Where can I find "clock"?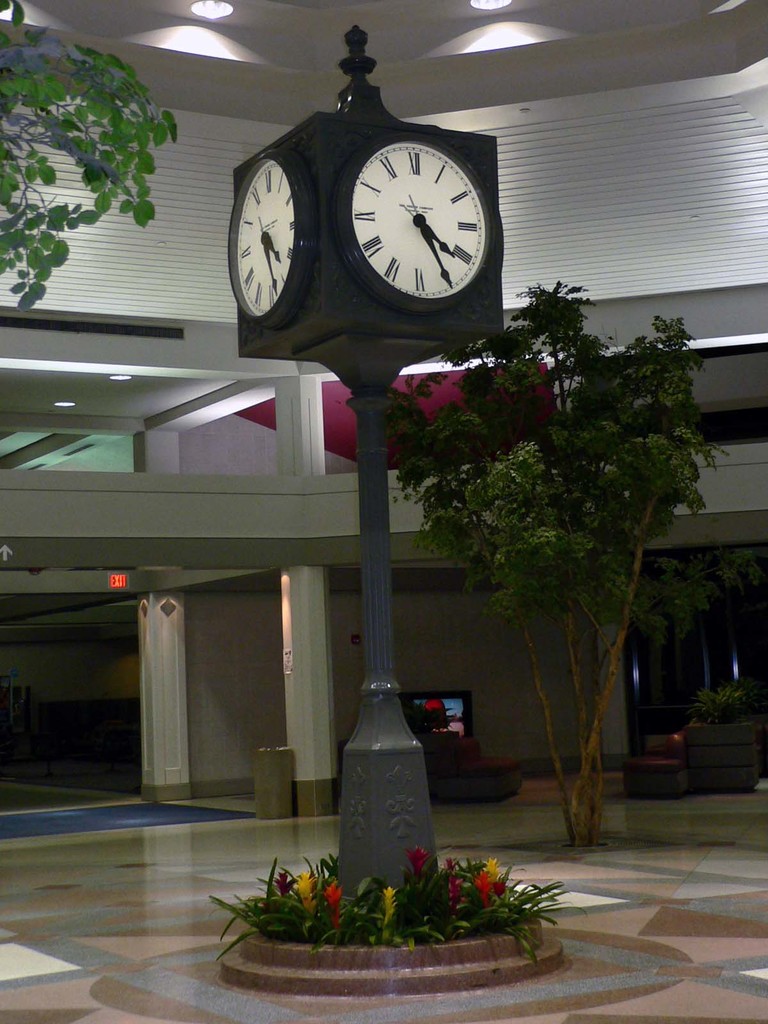
You can find it at bbox=[337, 111, 497, 319].
